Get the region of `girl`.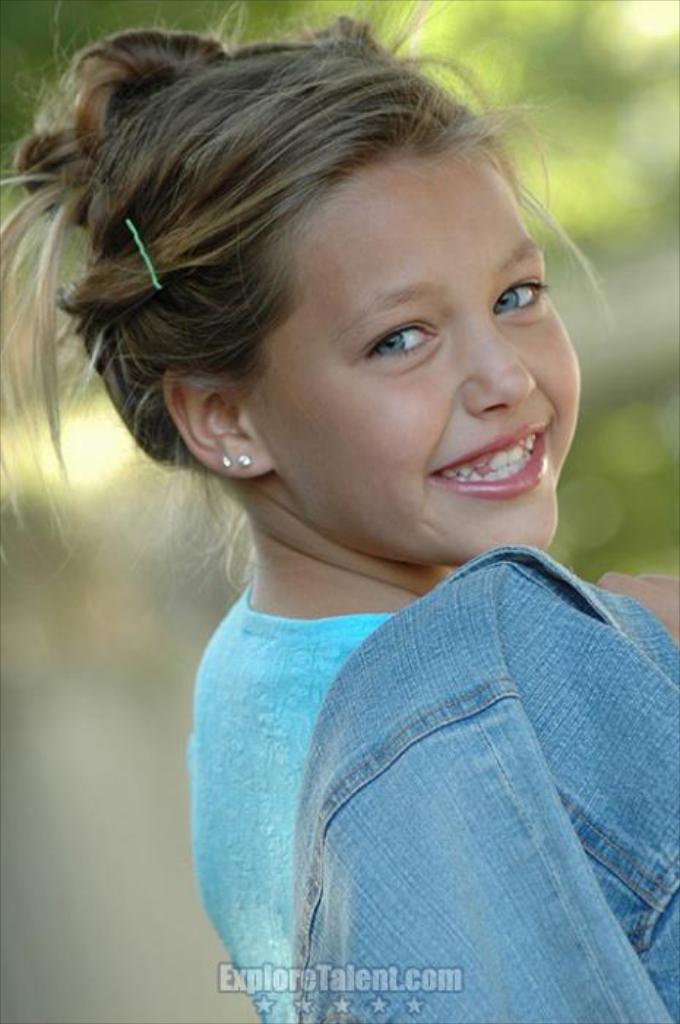
9,18,679,1023.
